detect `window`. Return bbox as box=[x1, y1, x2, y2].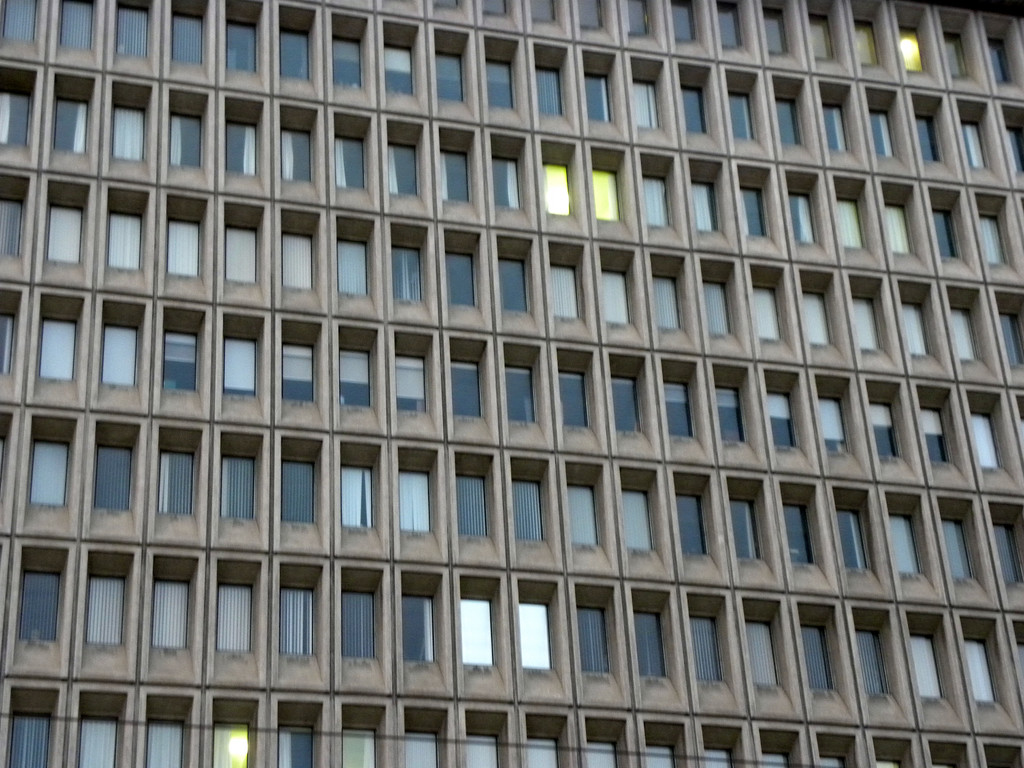
box=[655, 359, 716, 467].
